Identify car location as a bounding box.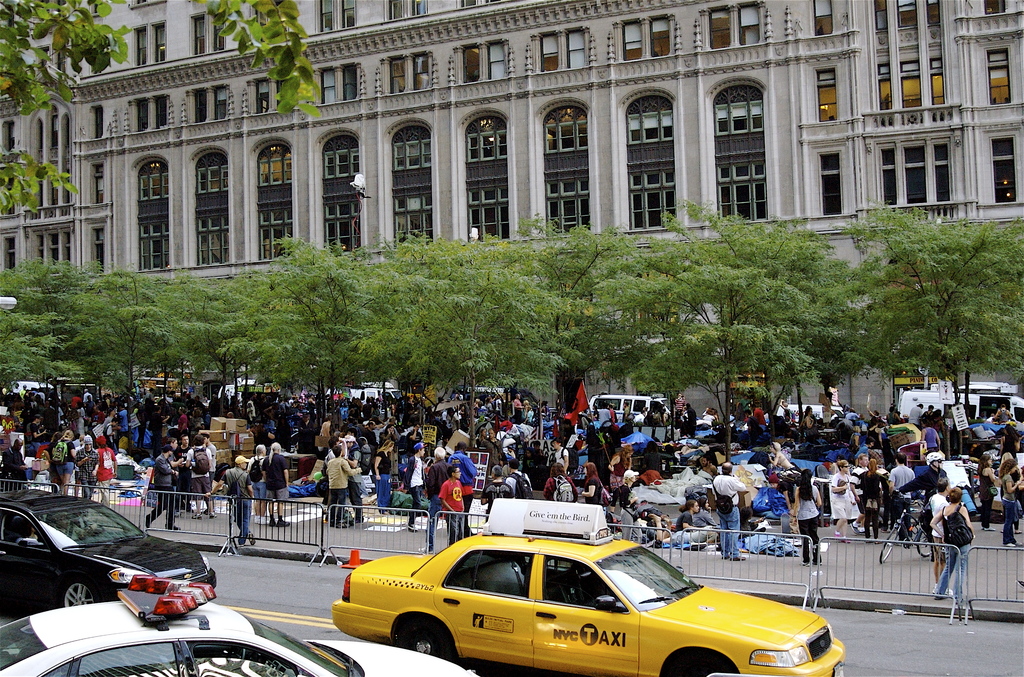
(331, 494, 845, 676).
